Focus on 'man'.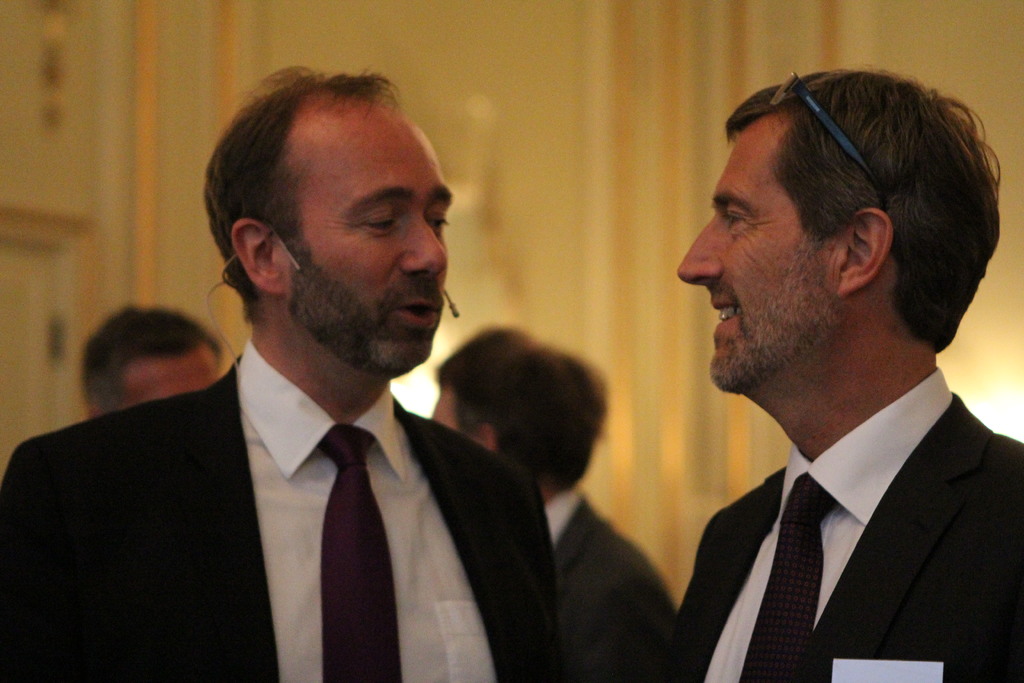
Focused at (426,323,675,682).
